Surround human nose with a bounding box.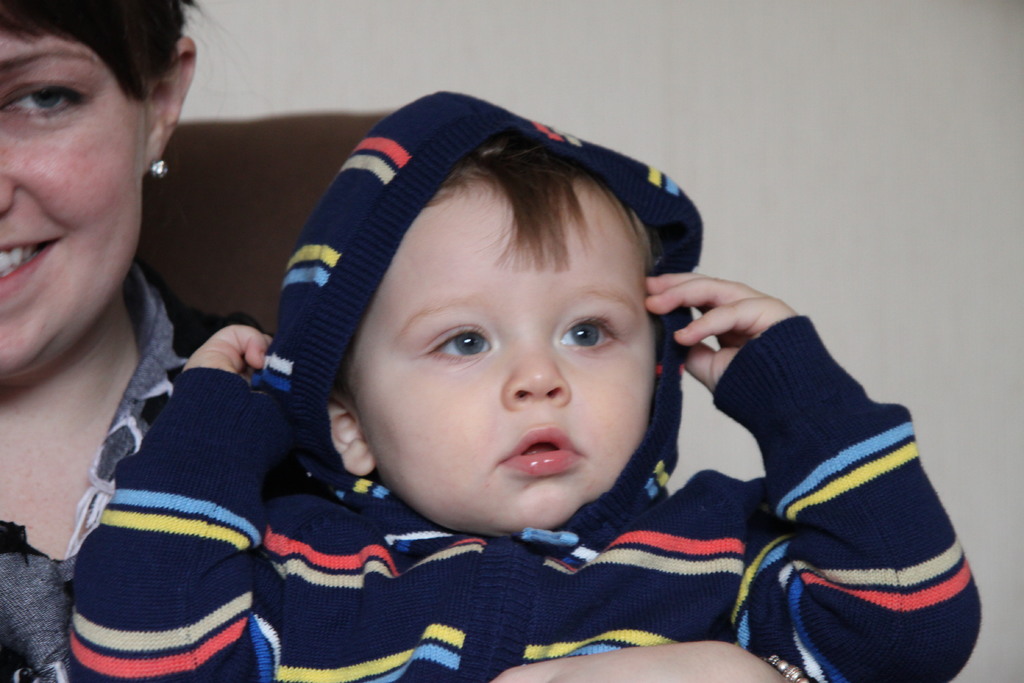
l=0, t=169, r=19, b=215.
